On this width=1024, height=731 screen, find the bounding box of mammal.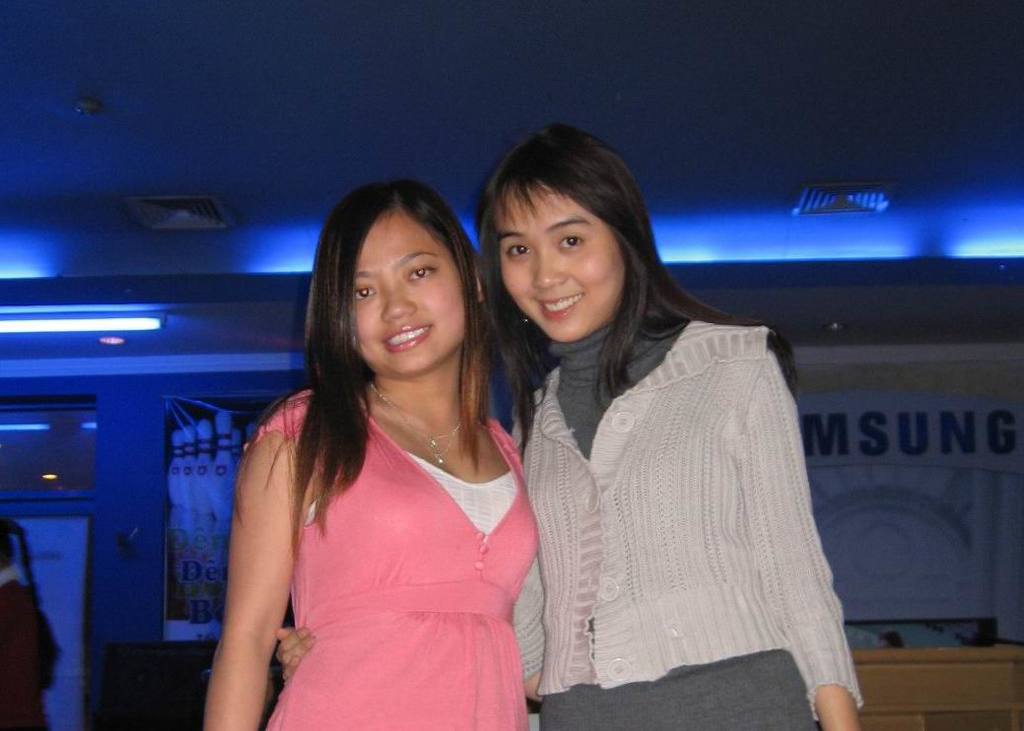
Bounding box: x1=275 y1=125 x2=865 y2=730.
